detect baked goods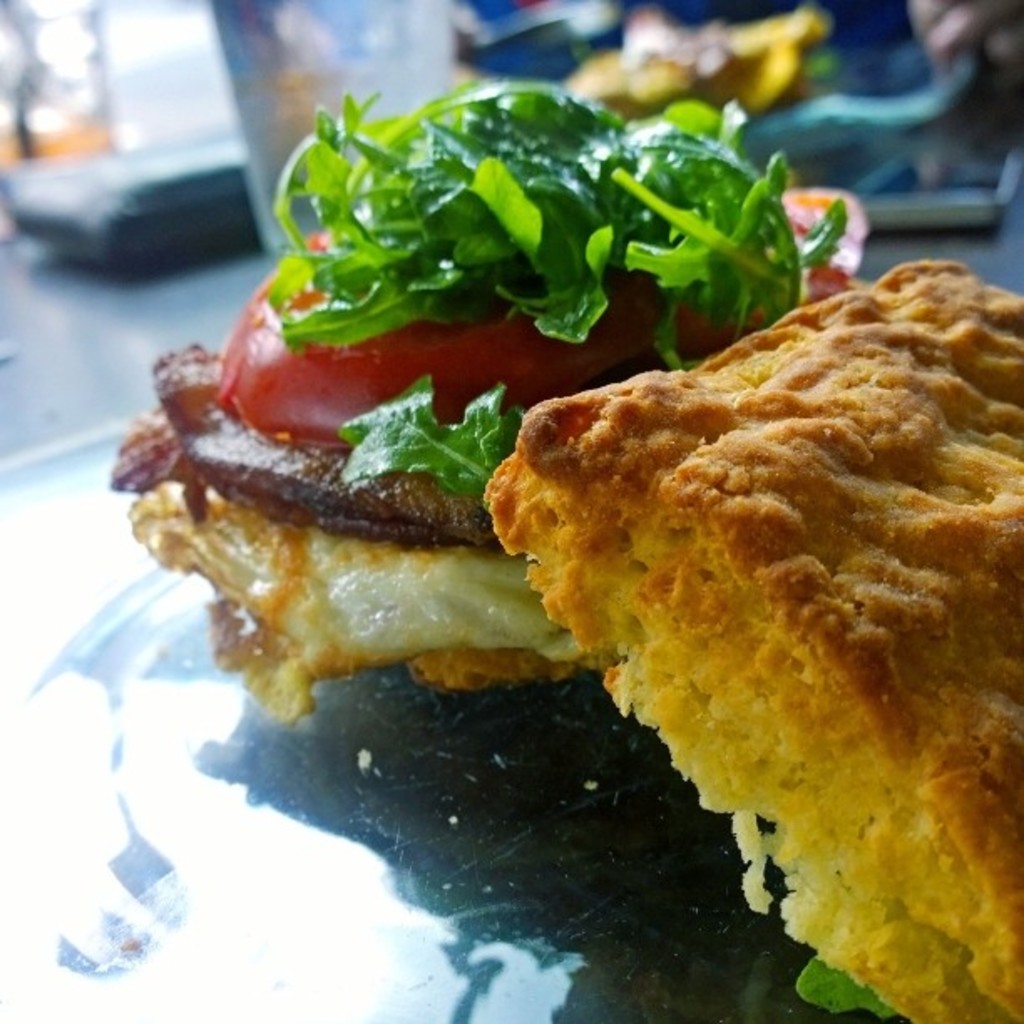
{"left": 519, "top": 249, "right": 1017, "bottom": 1004}
